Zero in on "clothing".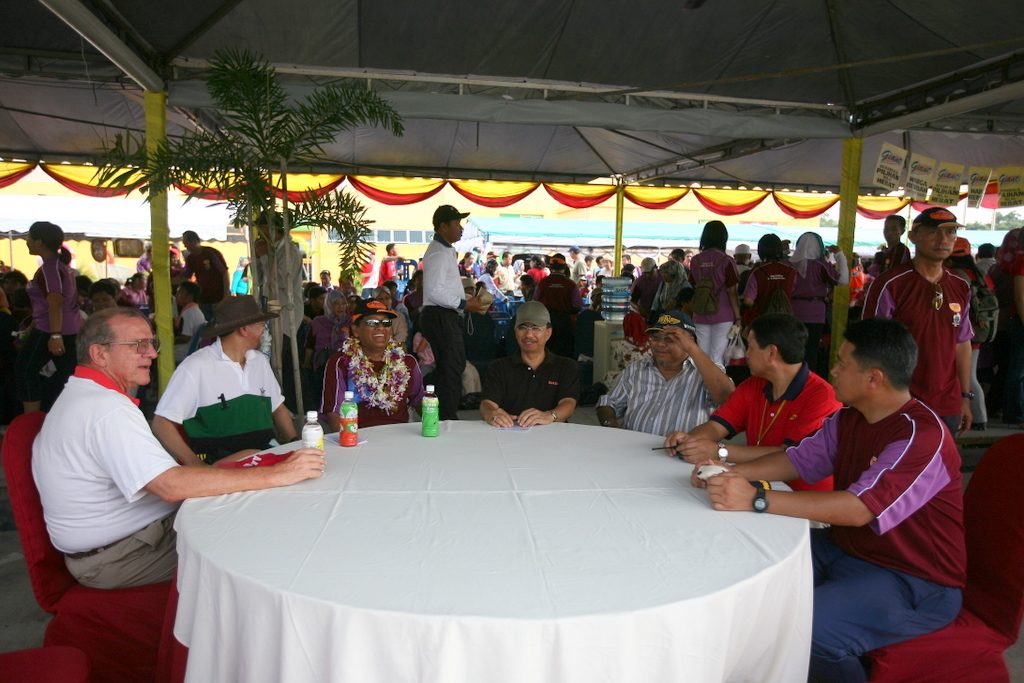
Zeroed in: region(158, 341, 285, 463).
